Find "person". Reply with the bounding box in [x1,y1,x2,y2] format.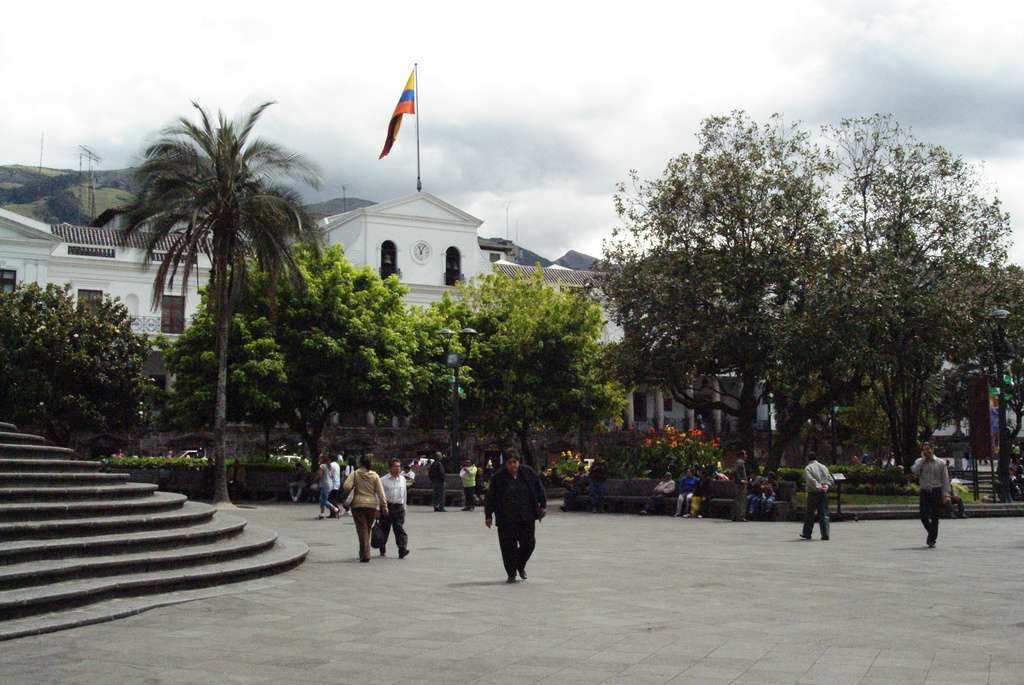
[478,452,550,588].
